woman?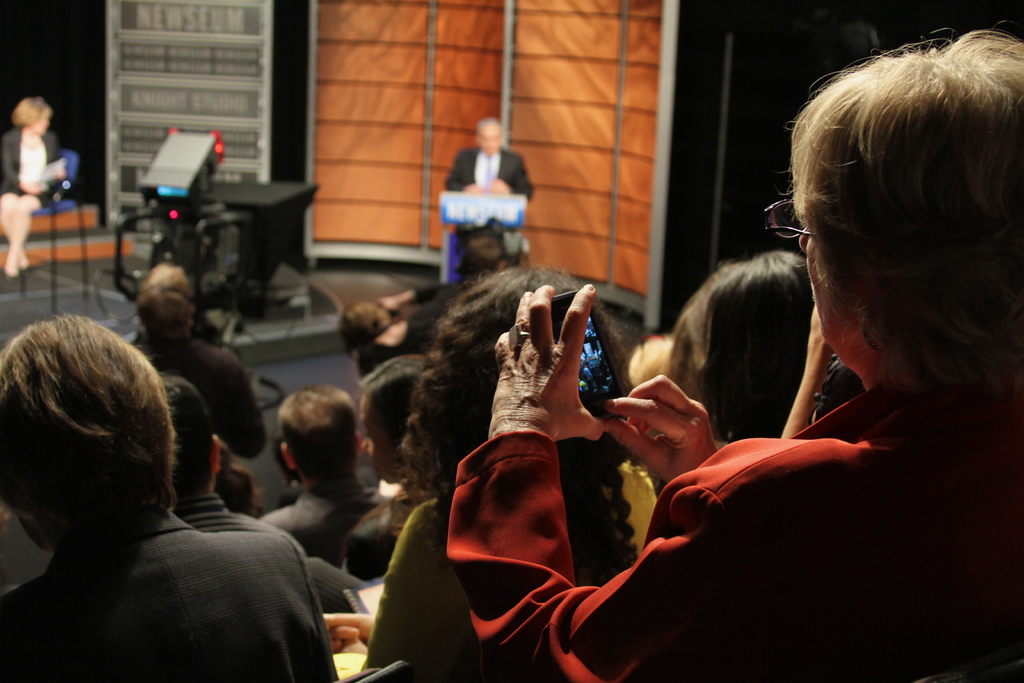
399:217:657:666
